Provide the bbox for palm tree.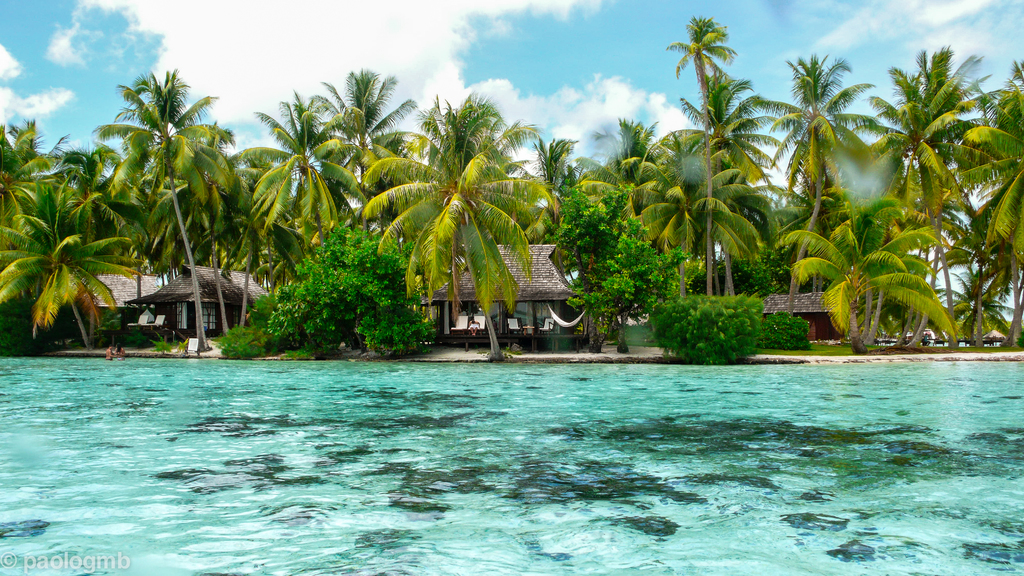
select_region(279, 136, 363, 297).
